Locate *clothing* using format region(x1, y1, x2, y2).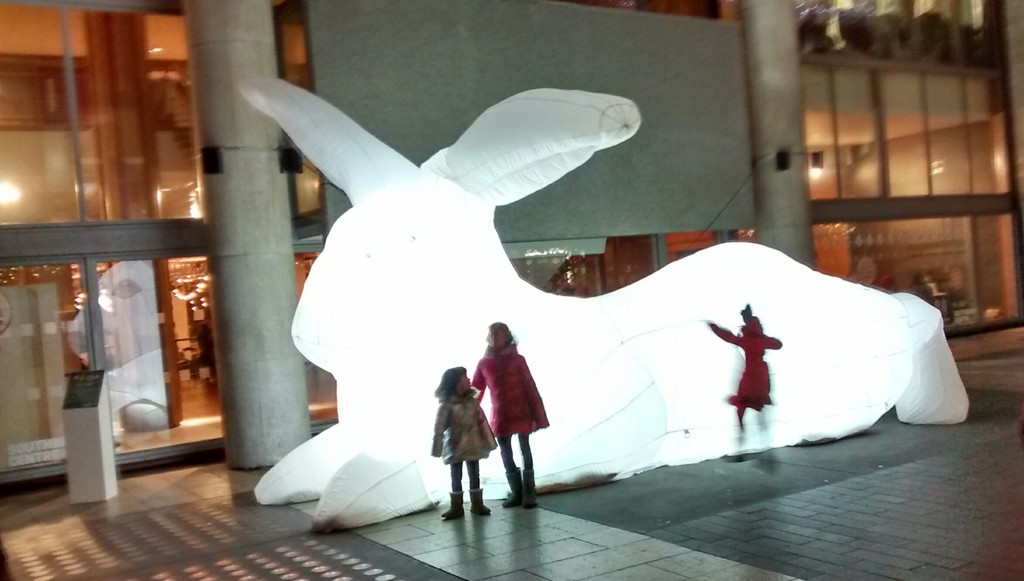
region(711, 316, 780, 412).
